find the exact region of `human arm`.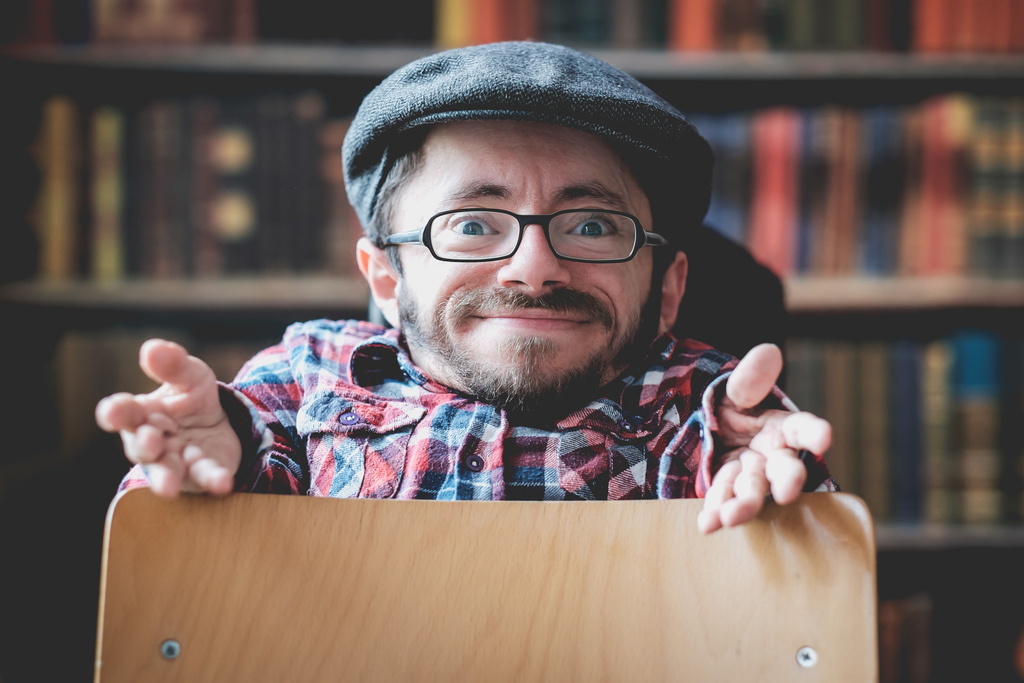
Exact region: rect(87, 334, 300, 494).
